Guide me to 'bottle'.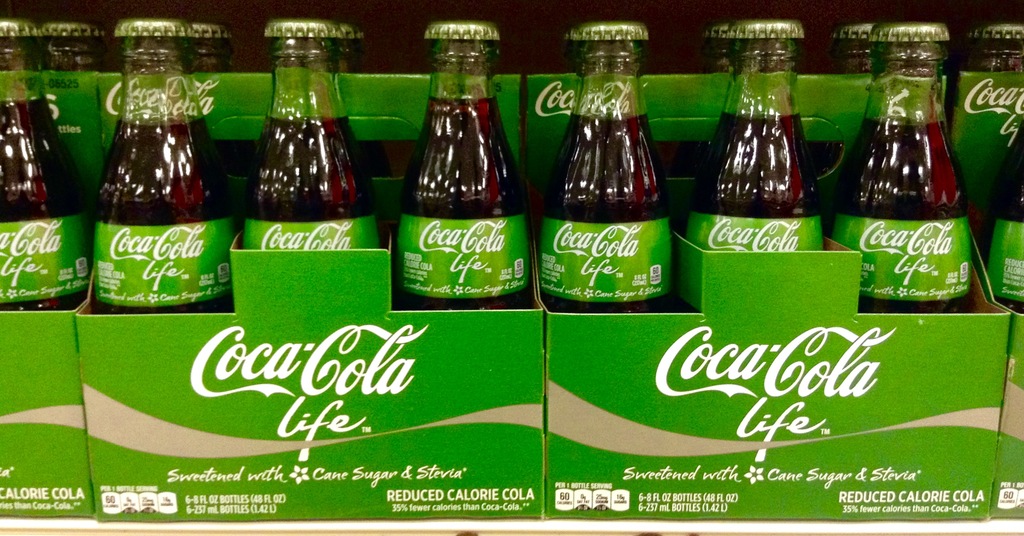
Guidance: select_region(809, 22, 886, 200).
